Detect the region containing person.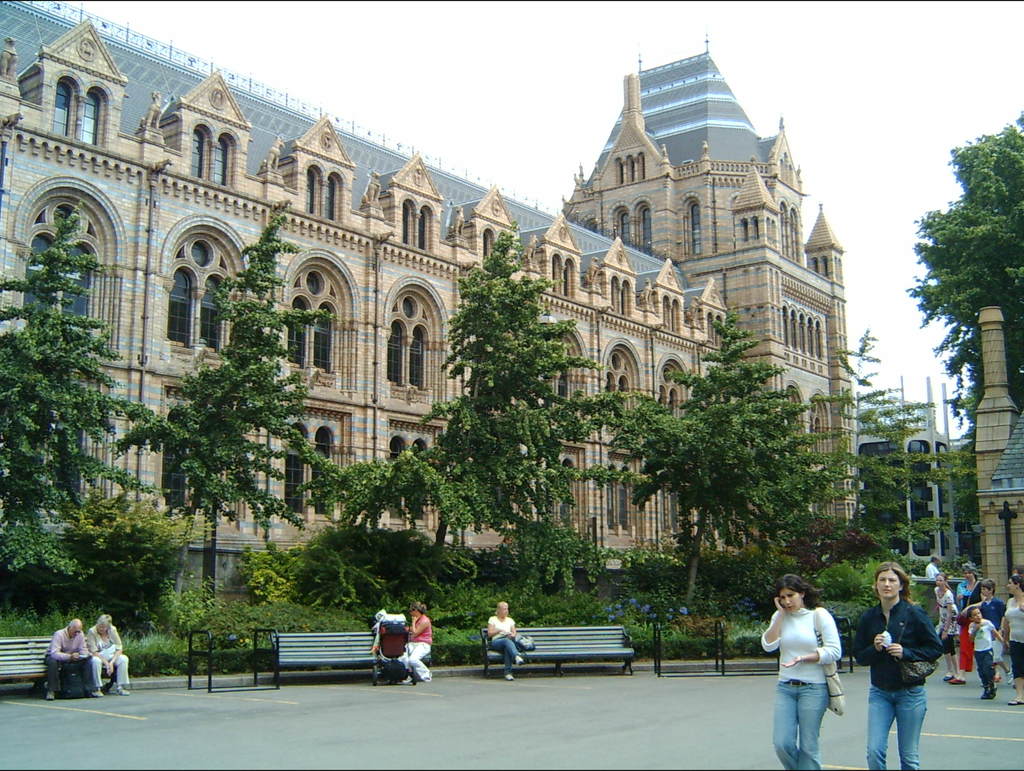
detection(374, 611, 412, 680).
